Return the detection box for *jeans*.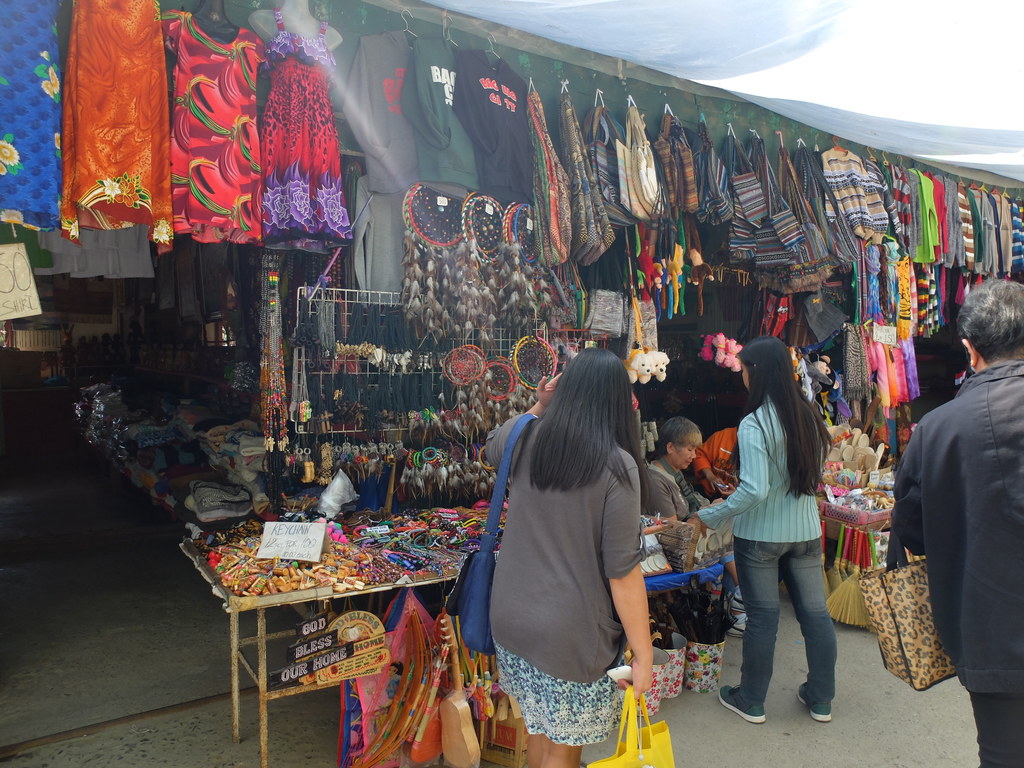
select_region(728, 545, 844, 726).
